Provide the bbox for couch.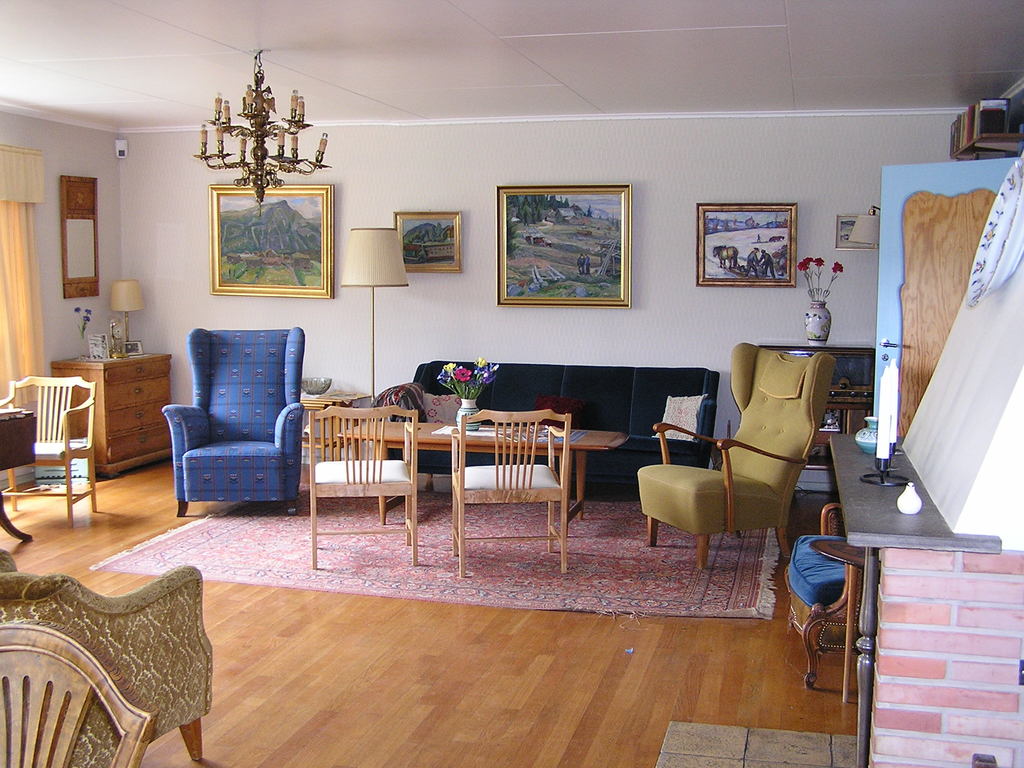
bbox=[141, 337, 331, 520].
